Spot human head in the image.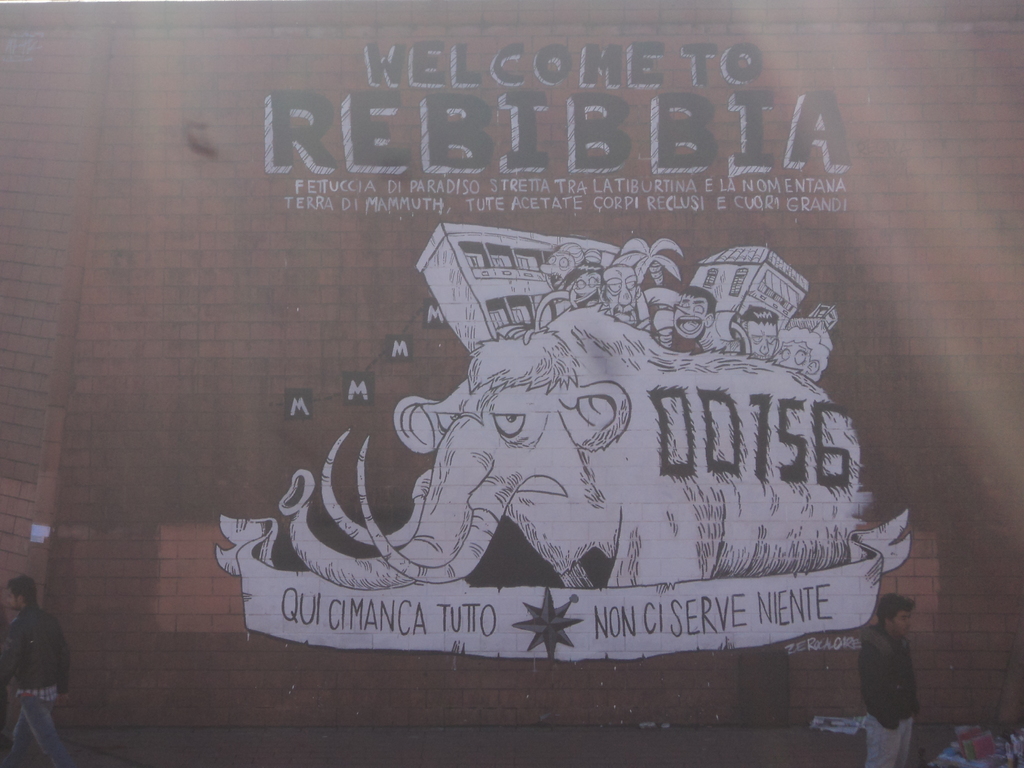
human head found at rect(673, 287, 716, 337).
